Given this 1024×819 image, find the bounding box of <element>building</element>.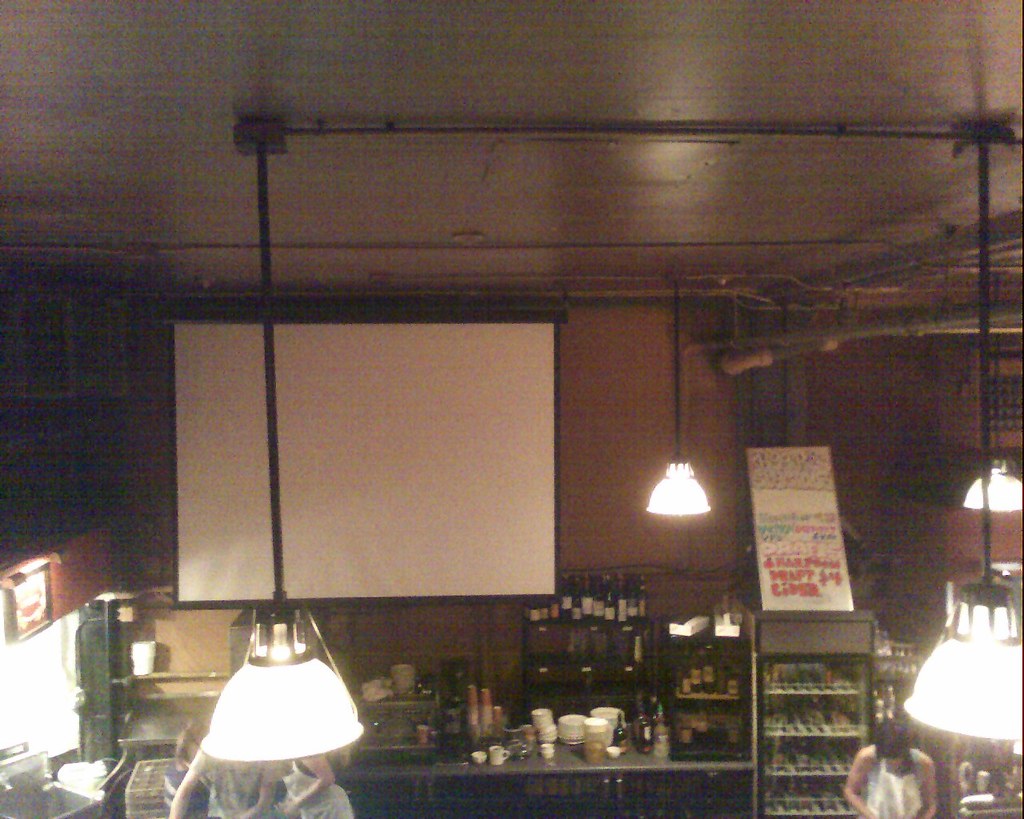
0 0 1023 818.
